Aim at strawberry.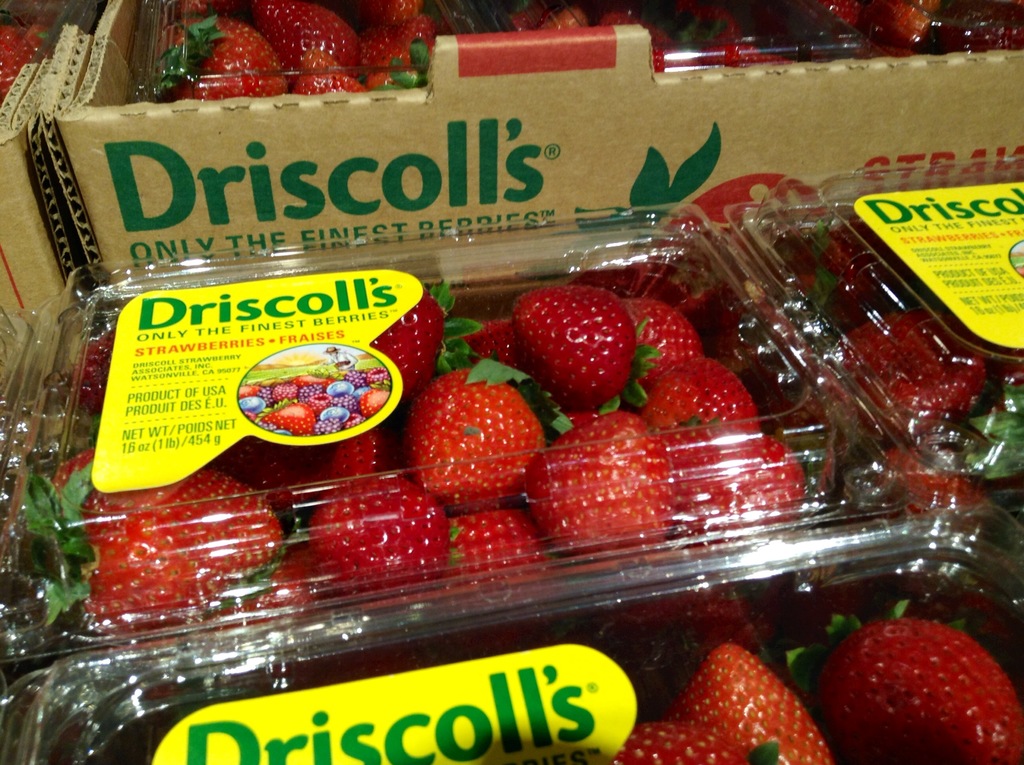
Aimed at (left=259, top=371, right=387, bottom=433).
